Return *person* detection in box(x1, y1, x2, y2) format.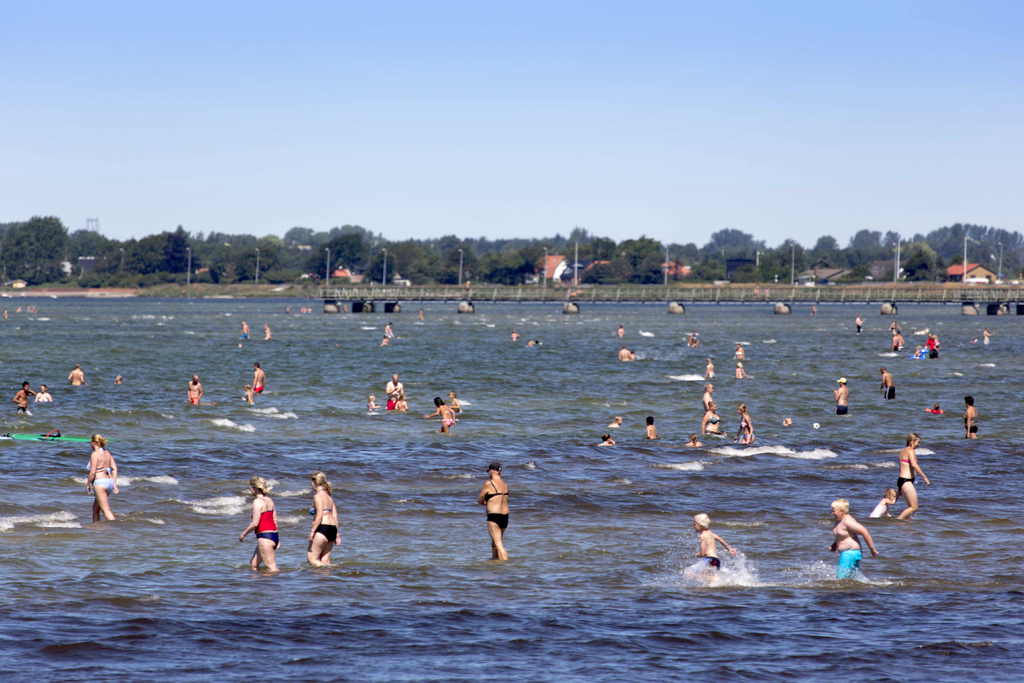
box(645, 415, 656, 442).
